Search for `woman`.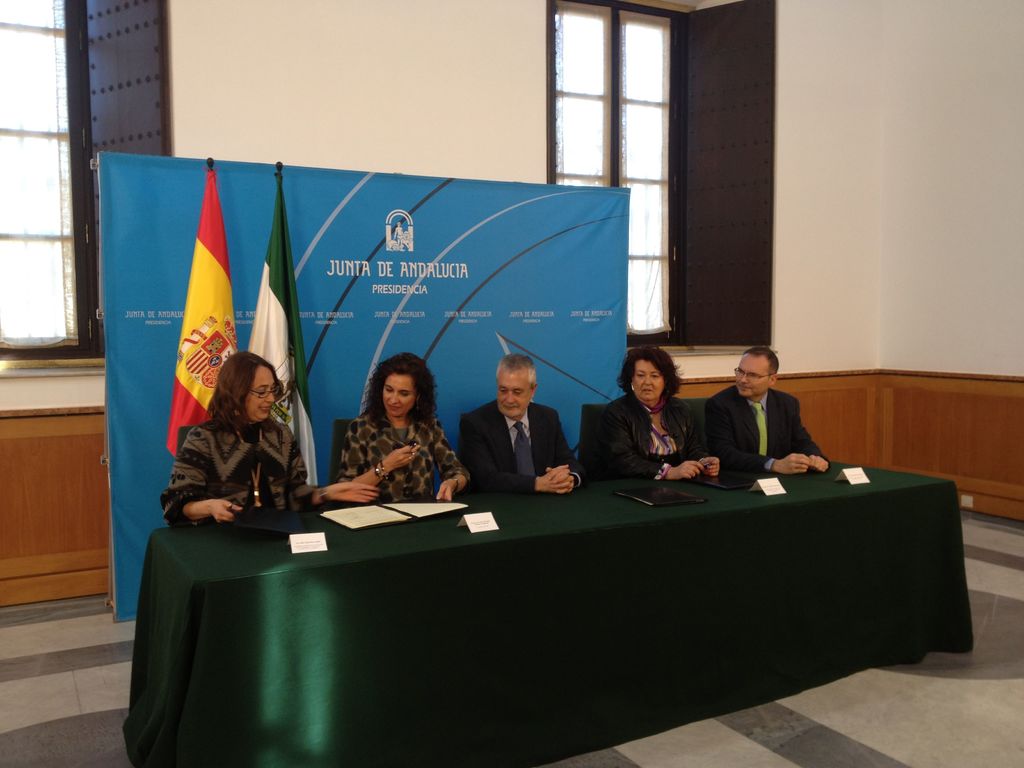
Found at 594, 345, 725, 478.
